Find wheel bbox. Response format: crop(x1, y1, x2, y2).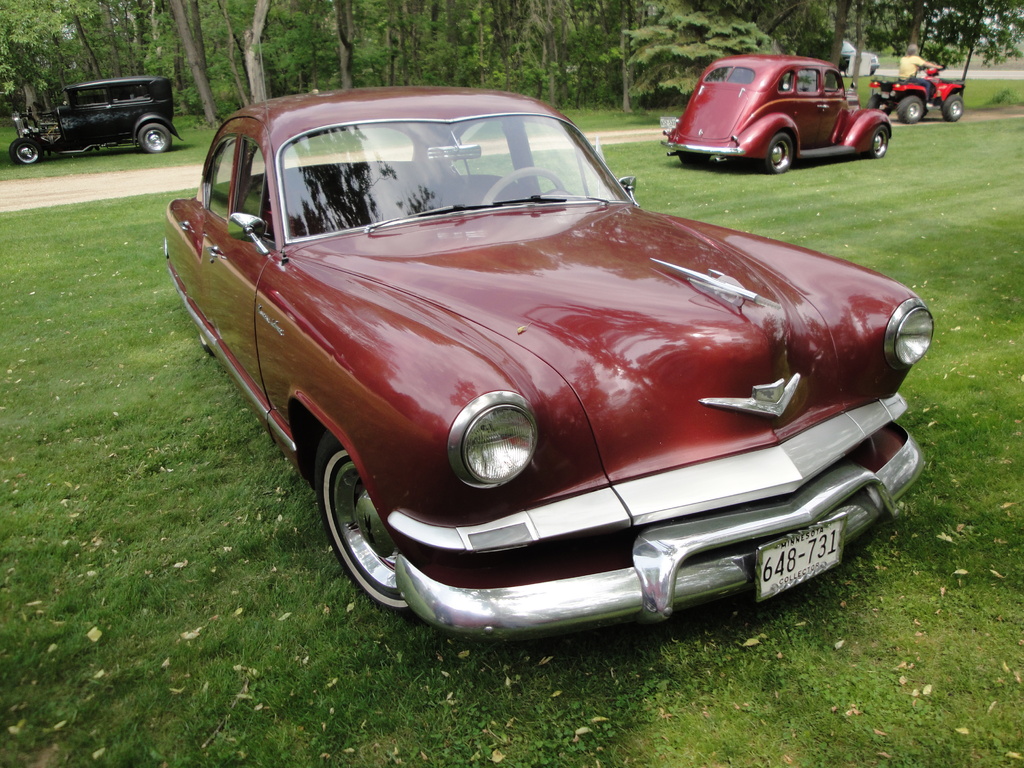
crop(765, 129, 800, 176).
